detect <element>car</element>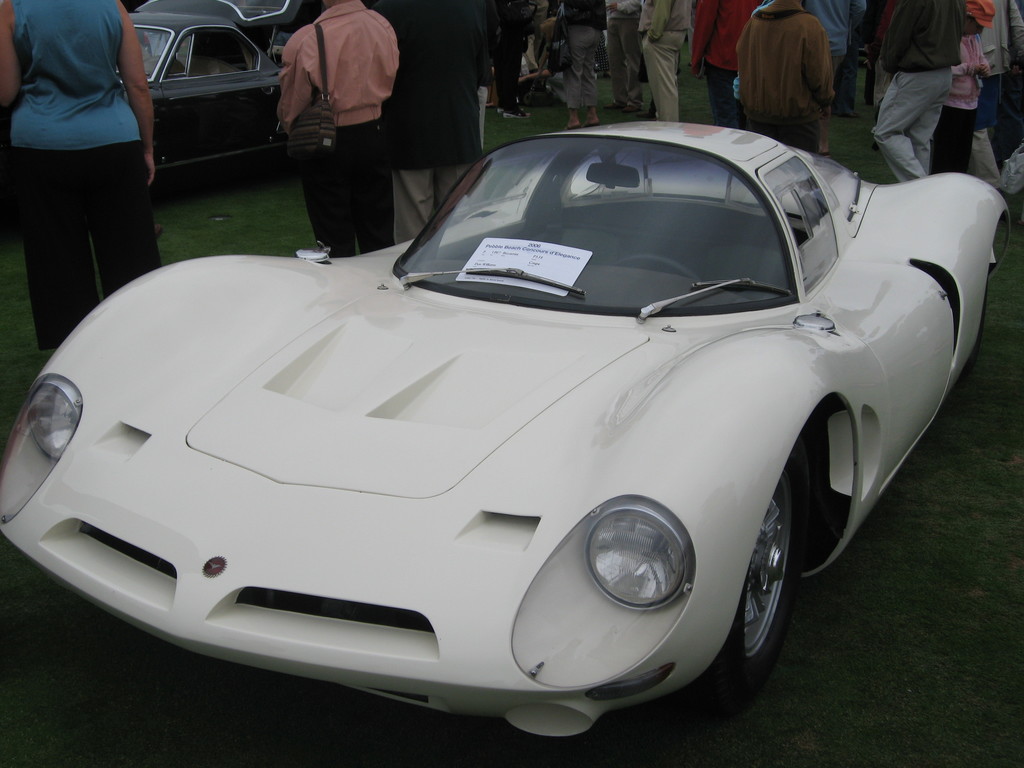
bbox(30, 106, 961, 755)
